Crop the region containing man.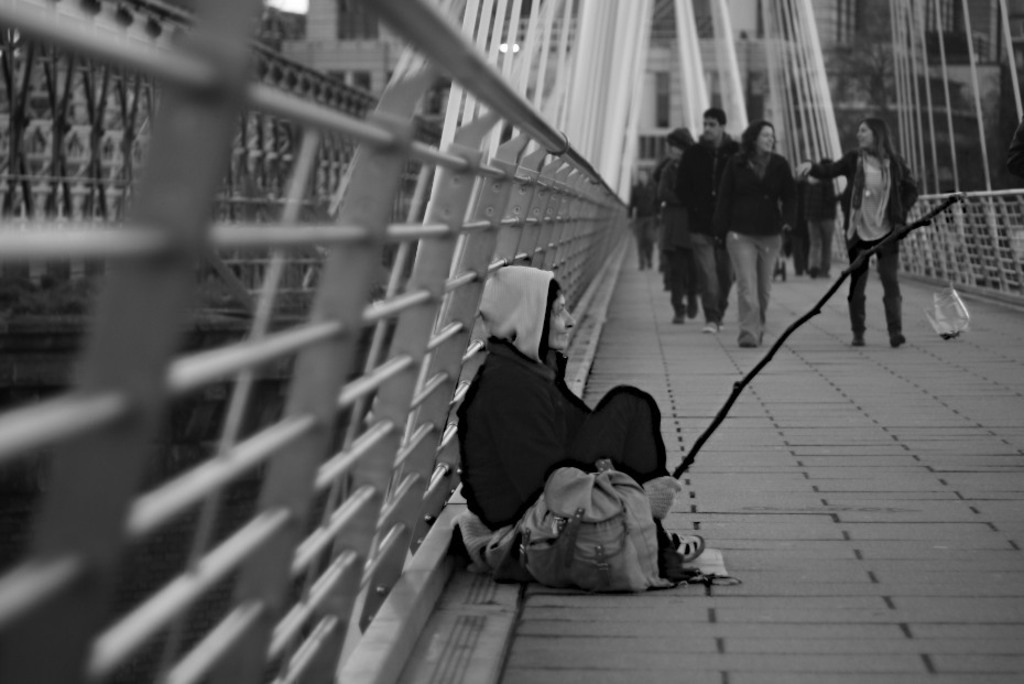
Crop region: <box>431,274,702,609</box>.
